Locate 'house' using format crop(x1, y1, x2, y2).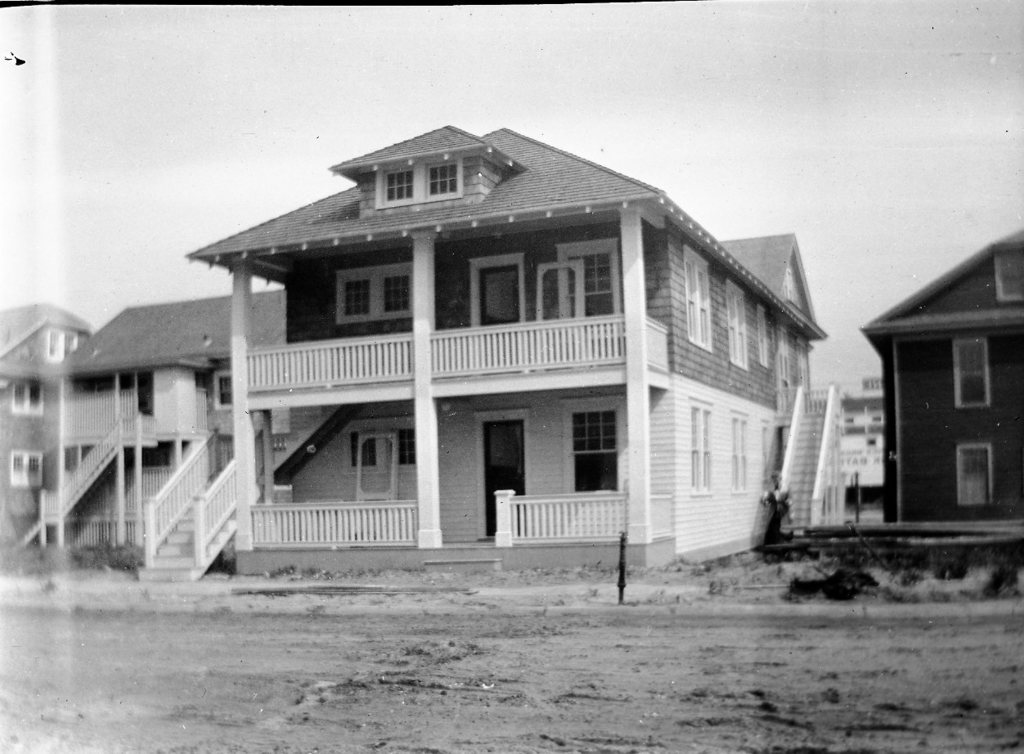
crop(854, 224, 1023, 542).
